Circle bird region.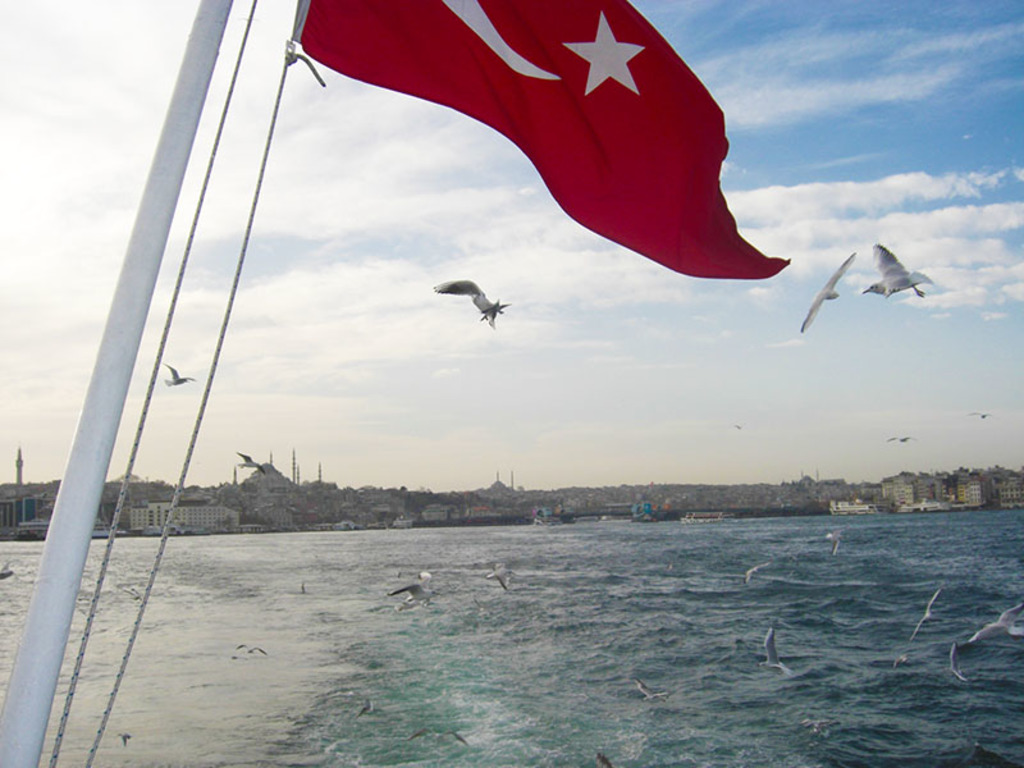
Region: <region>232, 643, 274, 658</region>.
